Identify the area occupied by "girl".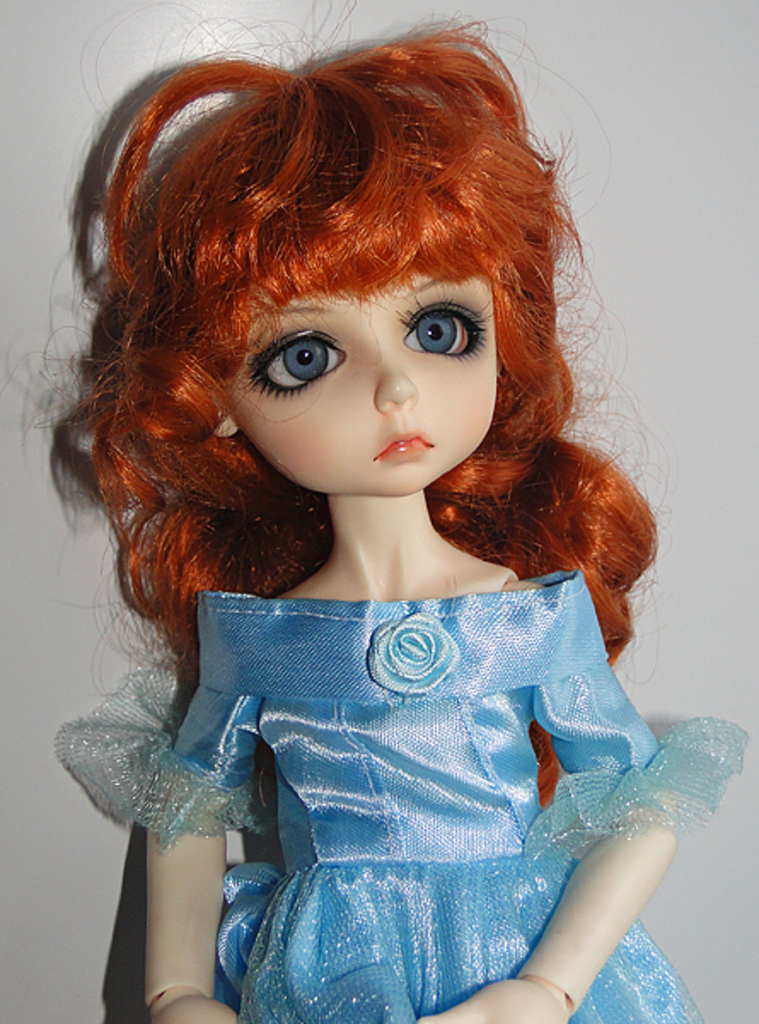
Area: rect(7, 0, 750, 1022).
